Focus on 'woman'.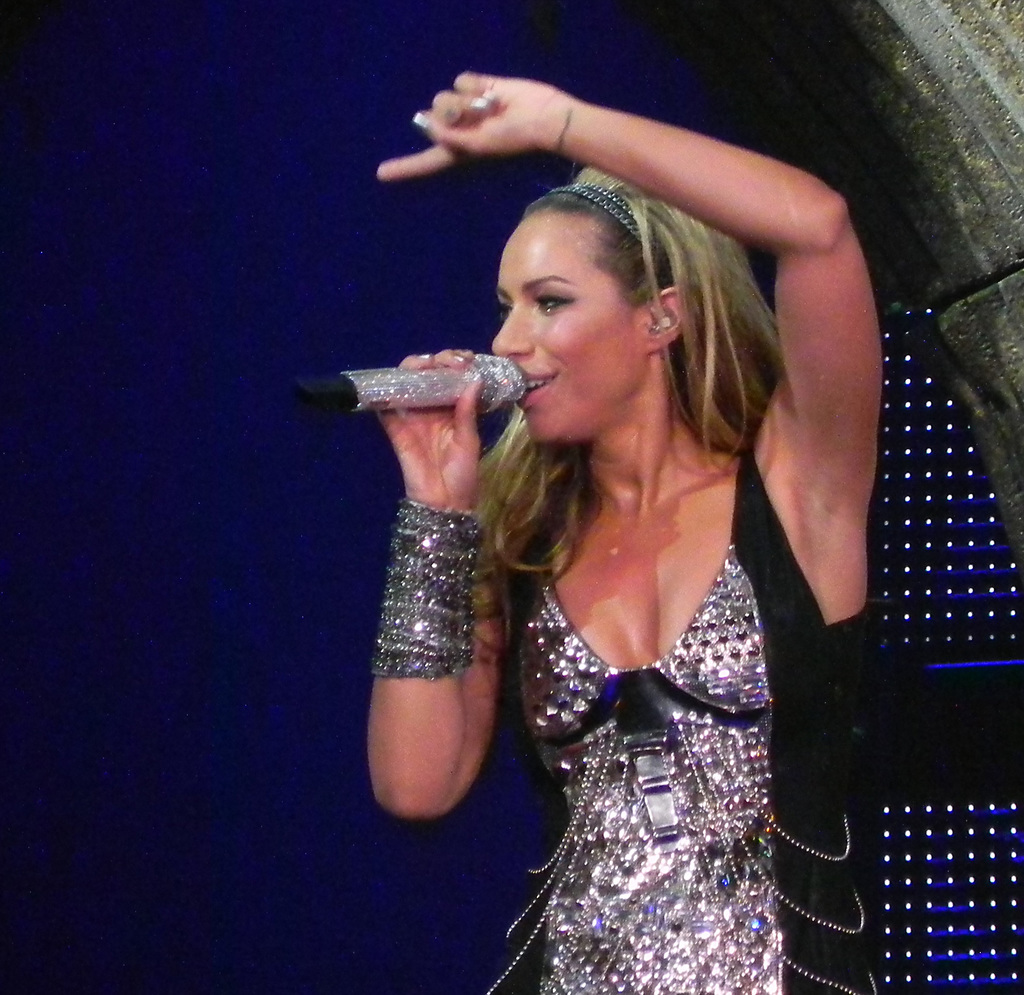
Focused at (378,67,908,985).
